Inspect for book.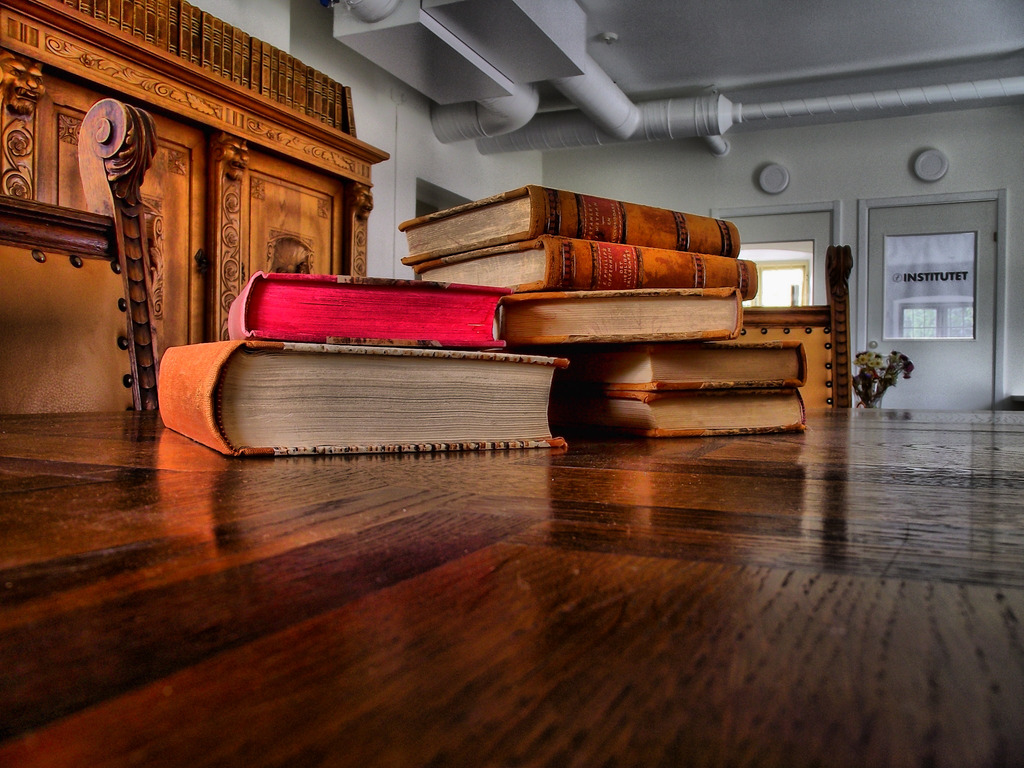
Inspection: {"x1": 392, "y1": 182, "x2": 737, "y2": 268}.
